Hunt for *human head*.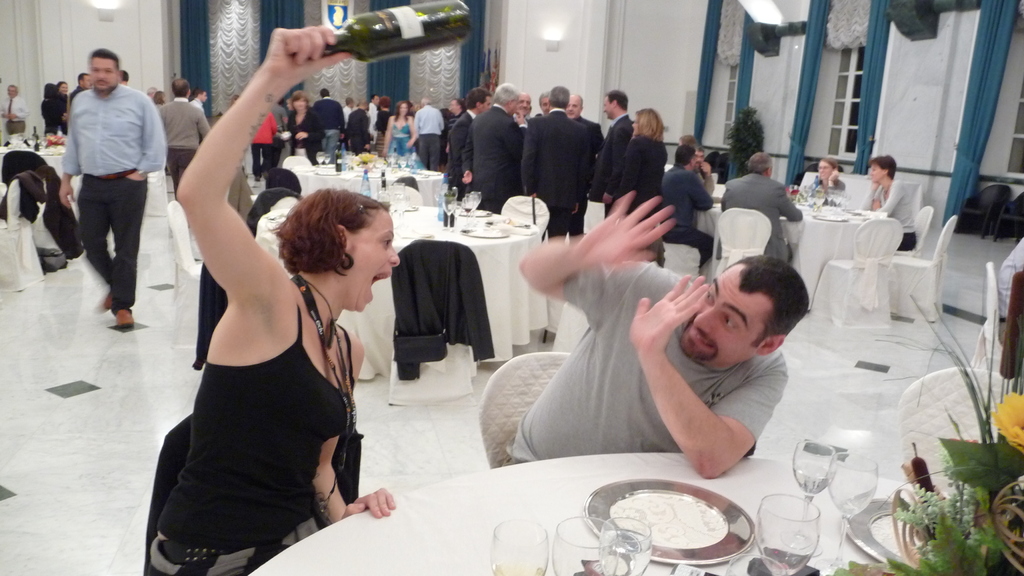
Hunted down at detection(396, 102, 406, 116).
